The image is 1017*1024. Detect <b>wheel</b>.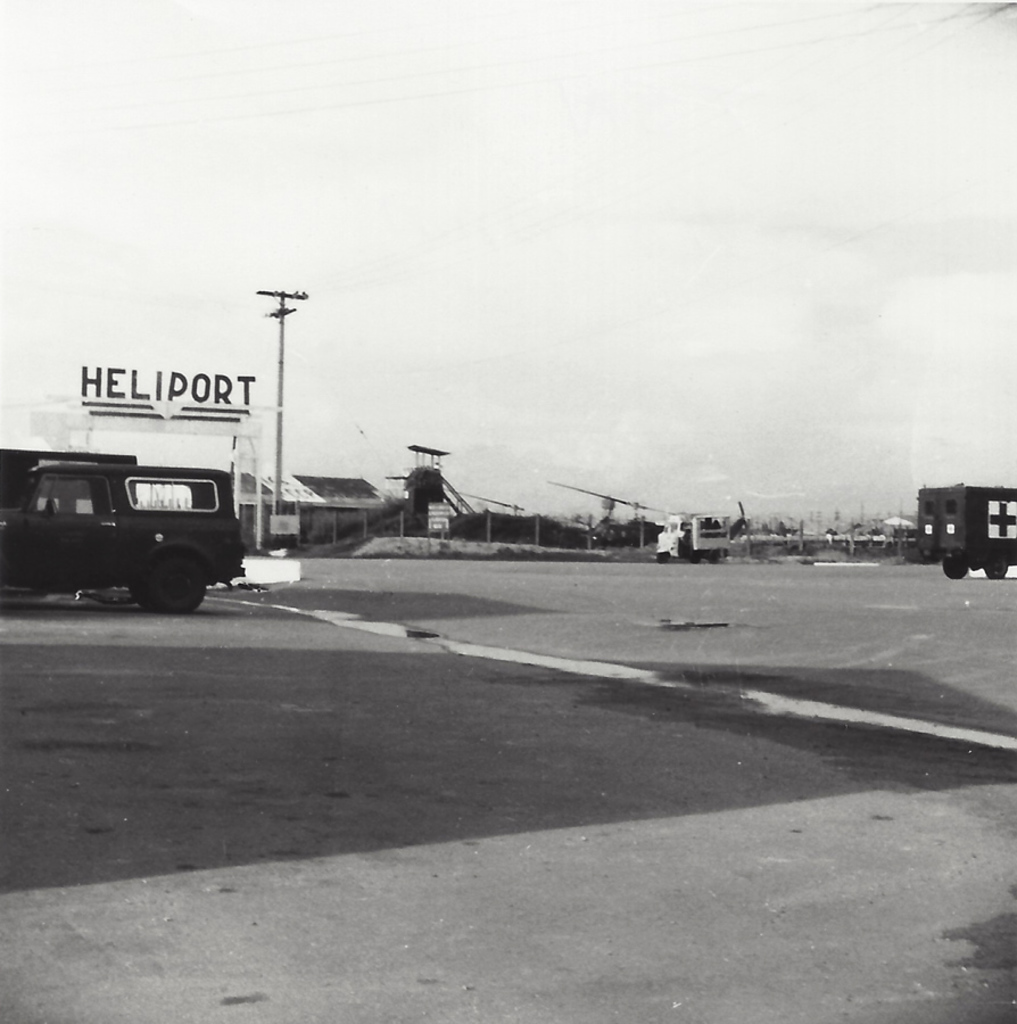
Detection: 158:553:204:621.
